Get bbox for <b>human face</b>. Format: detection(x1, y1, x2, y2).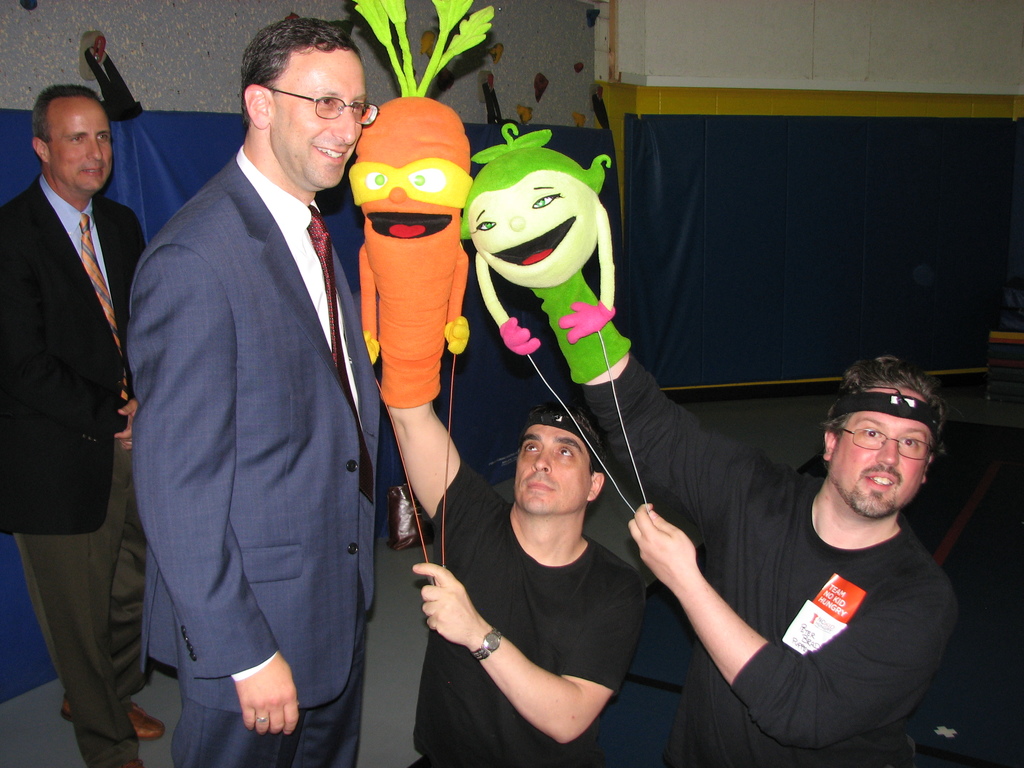
detection(272, 52, 367, 189).
